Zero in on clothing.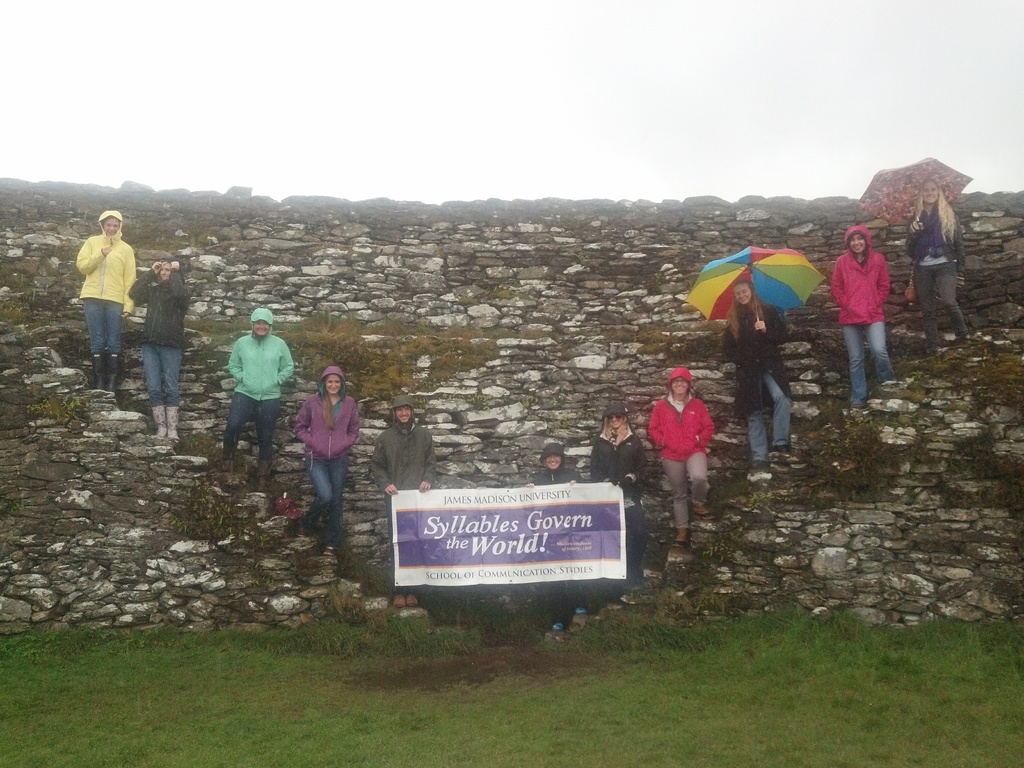
Zeroed in: <region>532, 441, 588, 627</region>.
